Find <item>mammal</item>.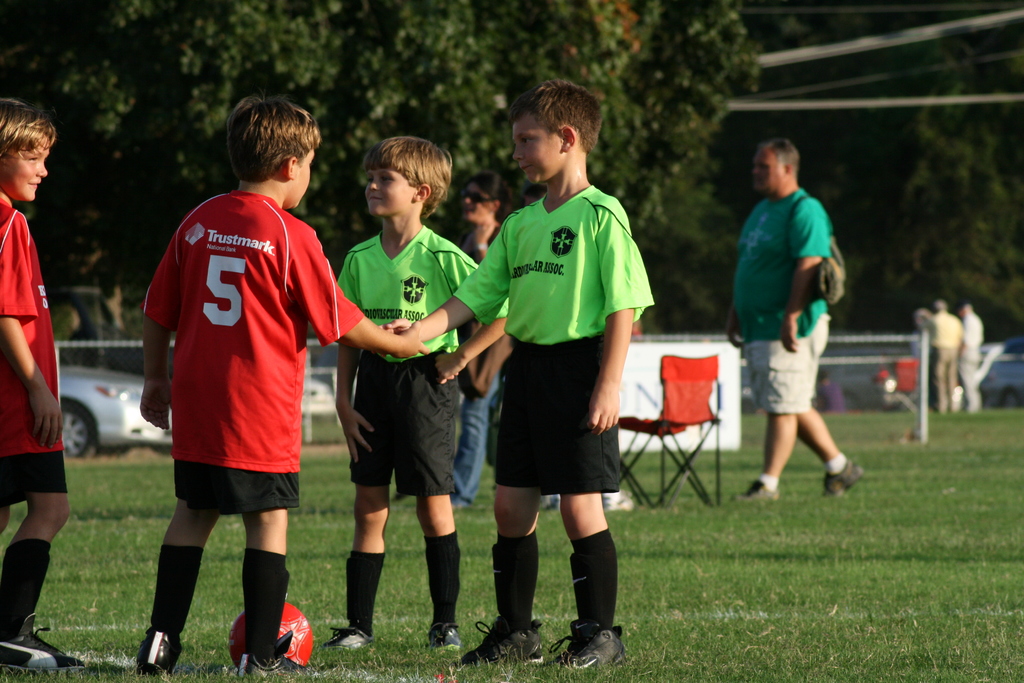
[136,90,436,674].
